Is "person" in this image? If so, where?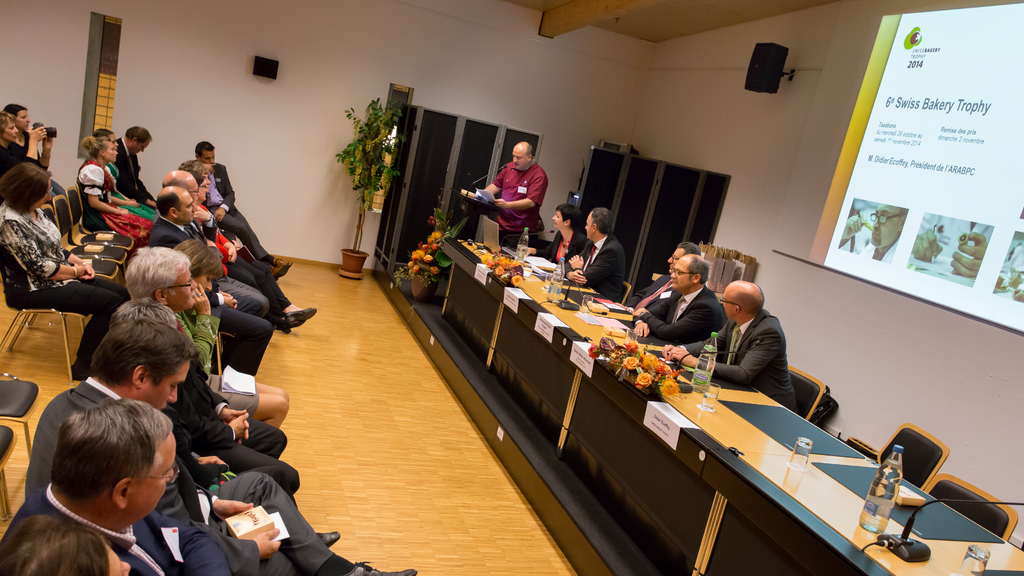
Yes, at box(2, 398, 231, 575).
